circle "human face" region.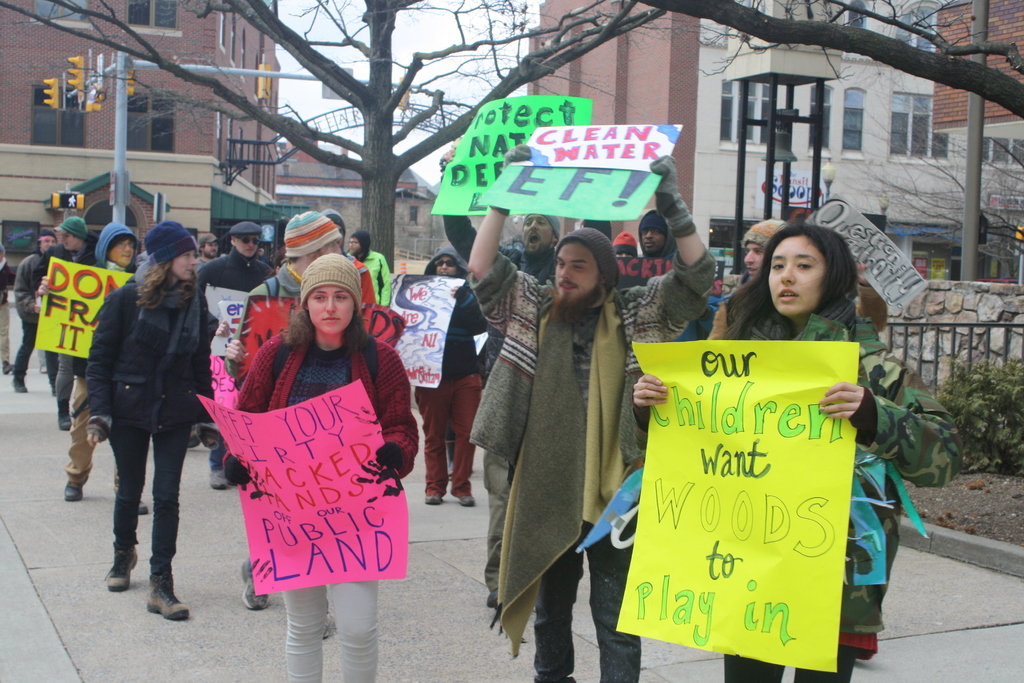
Region: [236, 235, 262, 257].
